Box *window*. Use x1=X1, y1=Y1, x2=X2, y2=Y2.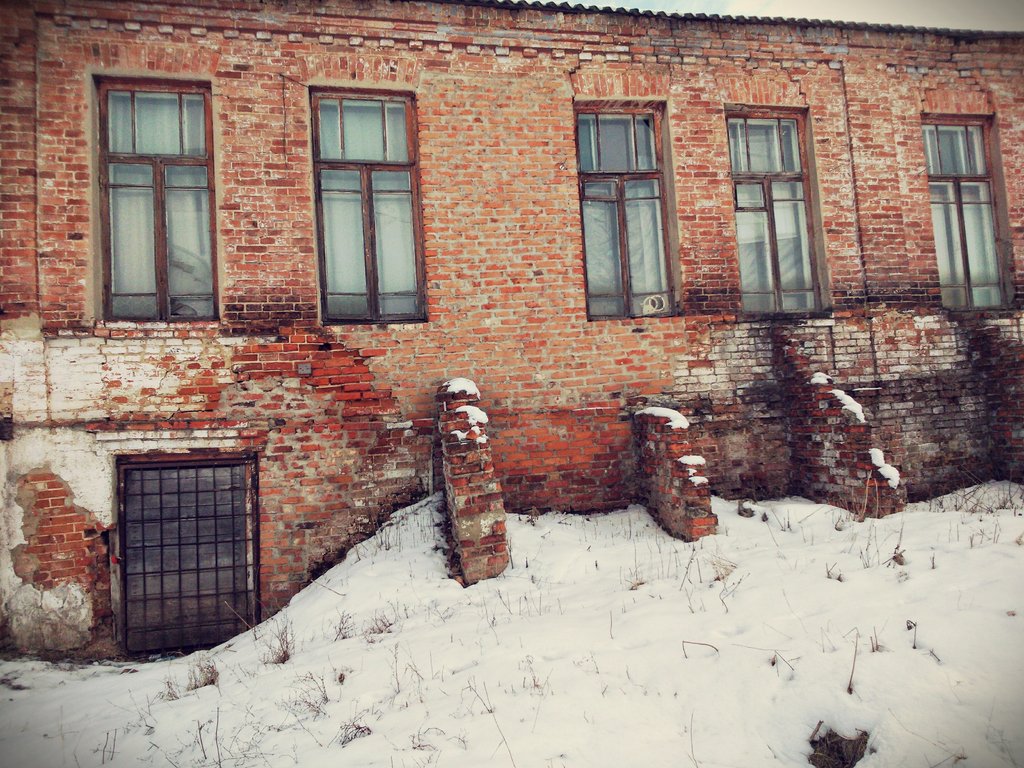
x1=916, y1=112, x2=1020, y2=314.
